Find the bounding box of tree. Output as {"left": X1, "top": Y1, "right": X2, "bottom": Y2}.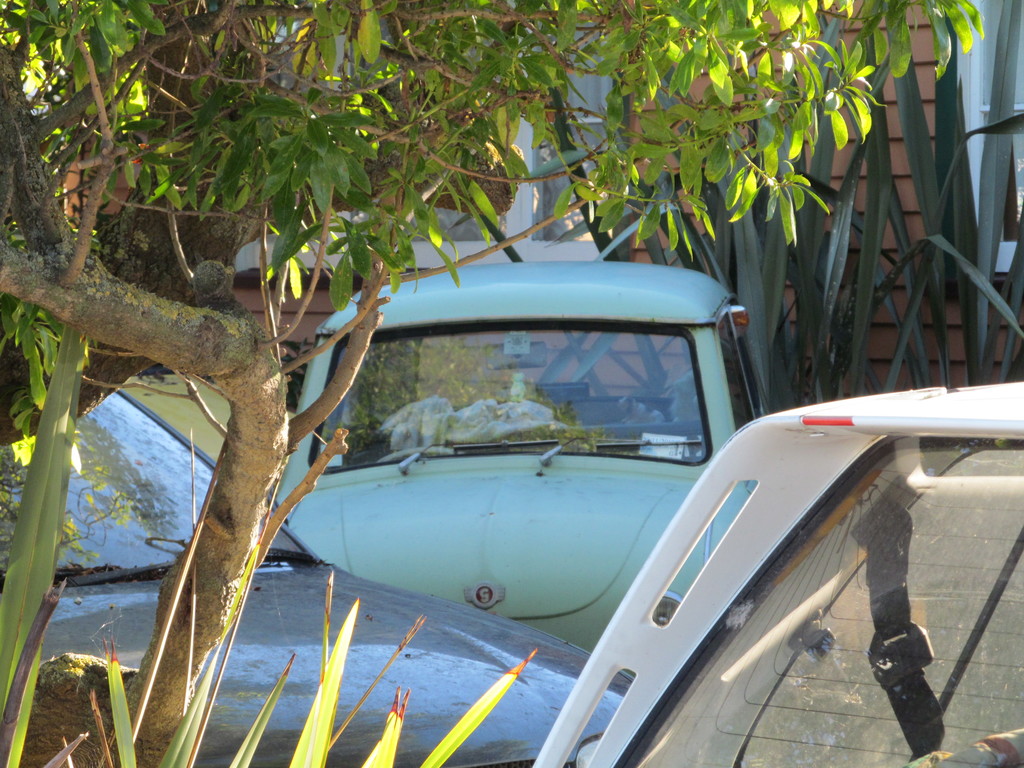
{"left": 0, "top": 0, "right": 987, "bottom": 767}.
